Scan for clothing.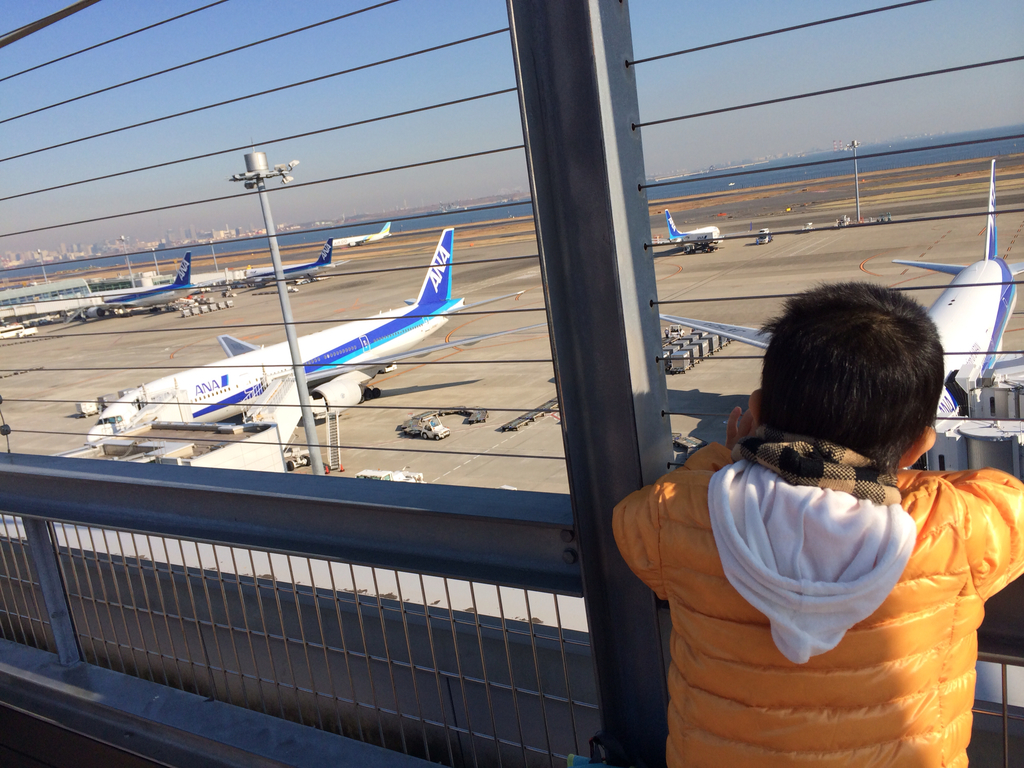
Scan result: locate(610, 430, 1023, 767).
